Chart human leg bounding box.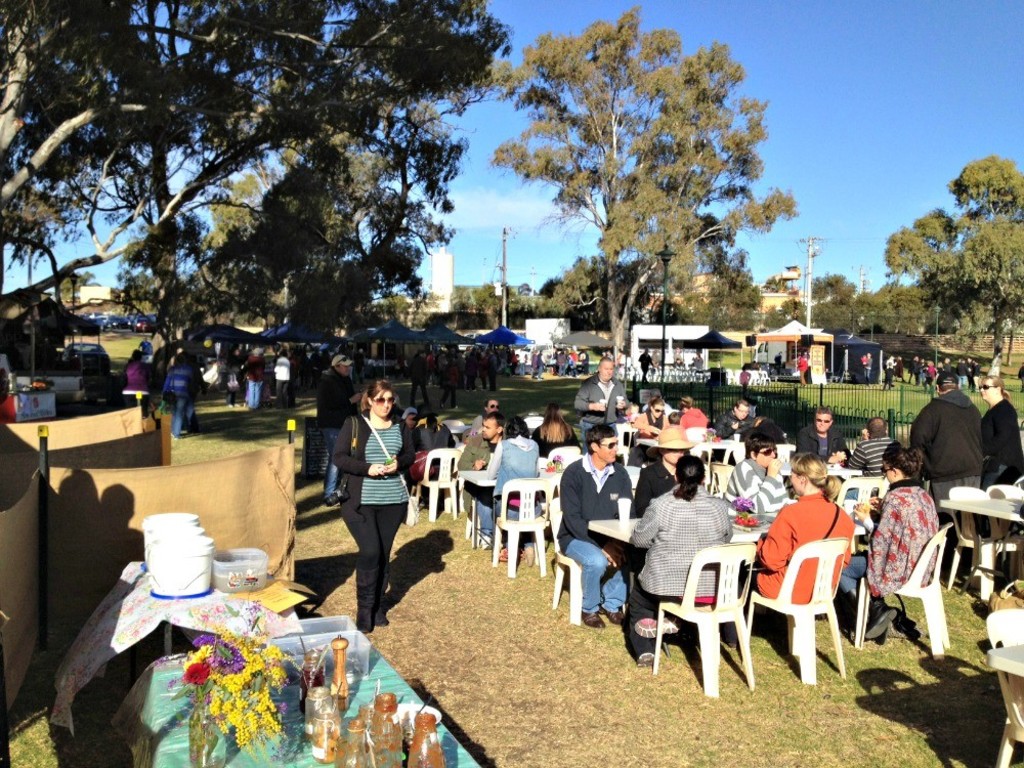
Charted: 339, 507, 382, 635.
